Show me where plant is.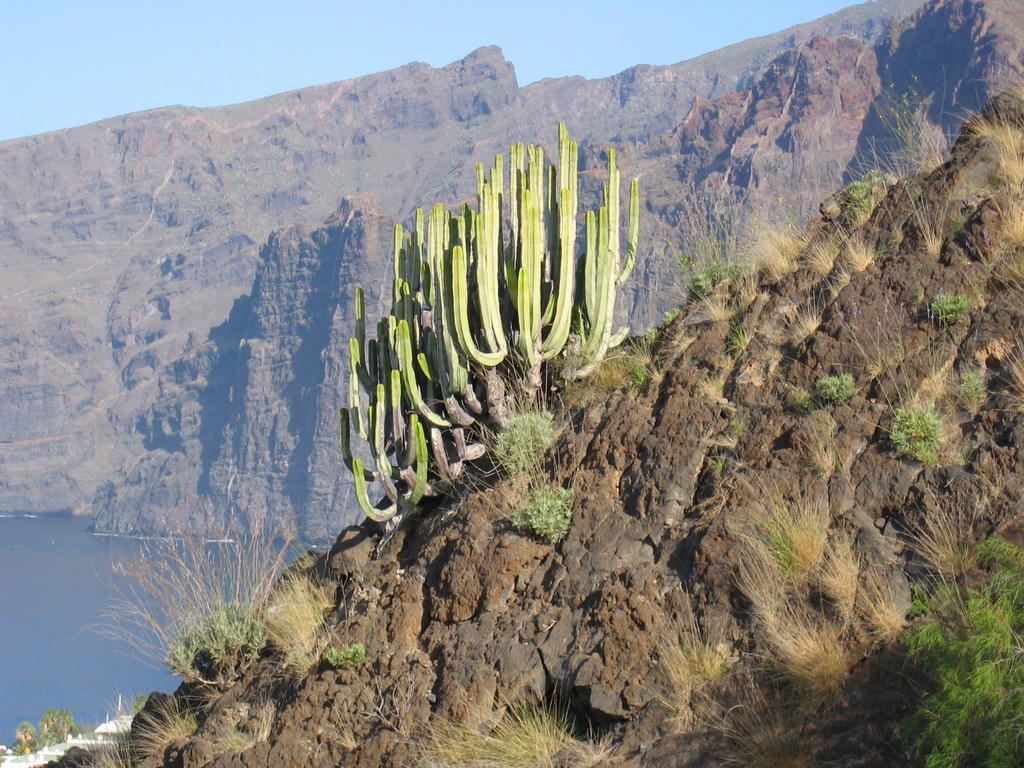
plant is at bbox=(755, 296, 789, 338).
